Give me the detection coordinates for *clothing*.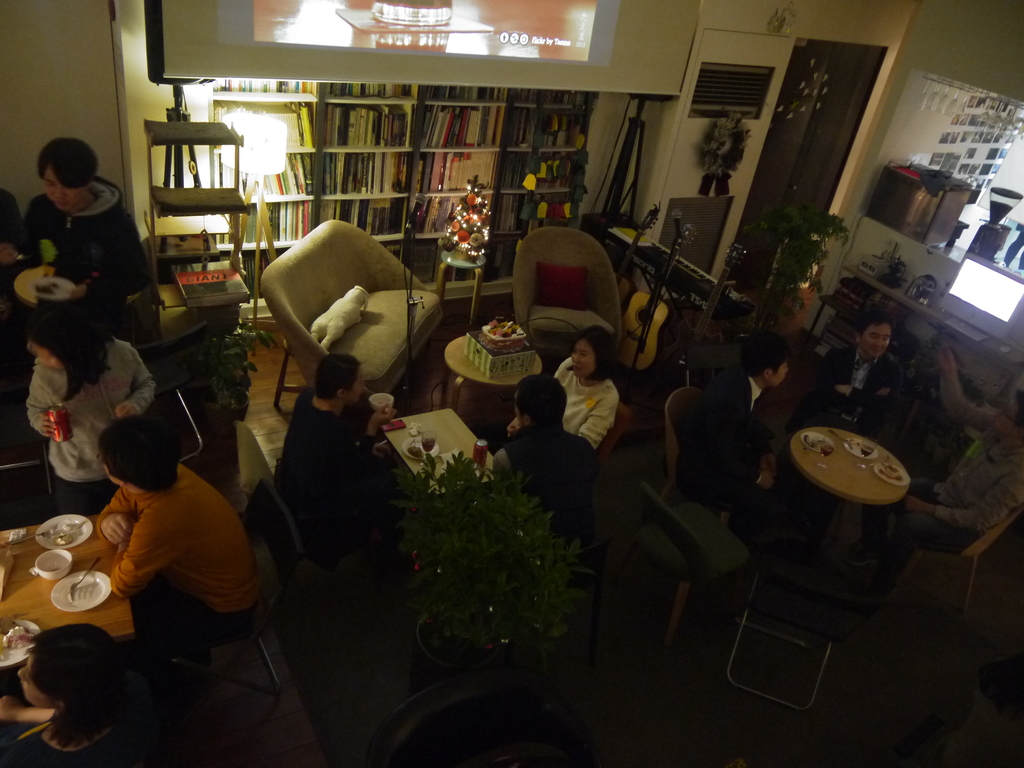
20:173:153:339.
